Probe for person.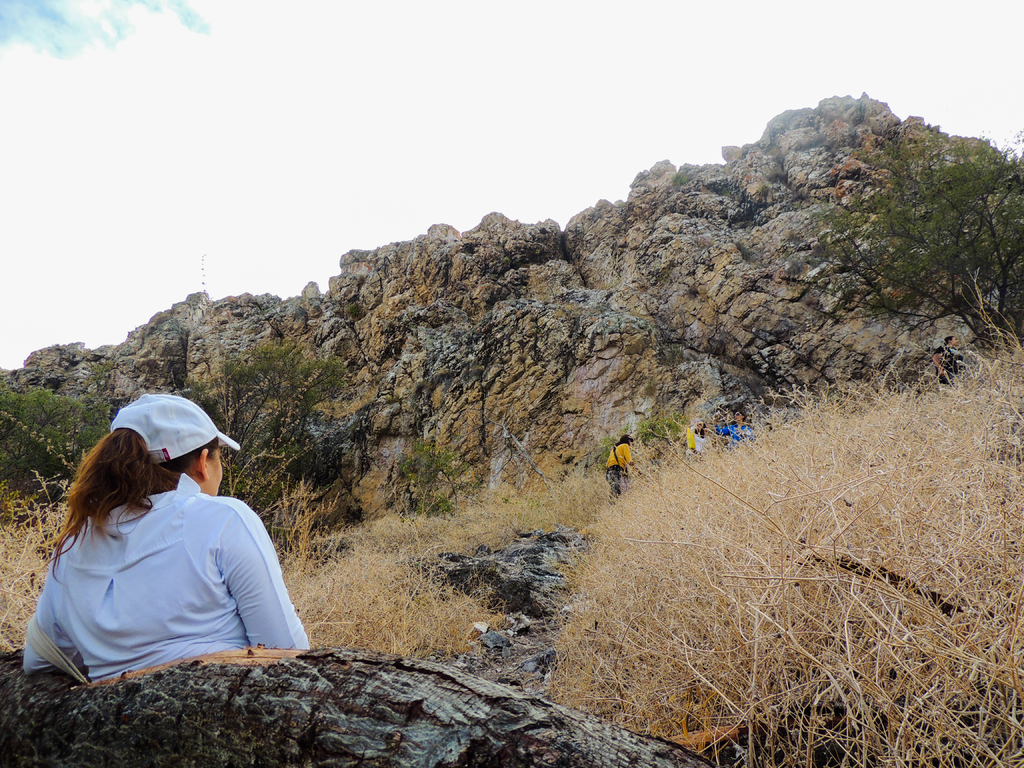
Probe result: 689,419,712,456.
